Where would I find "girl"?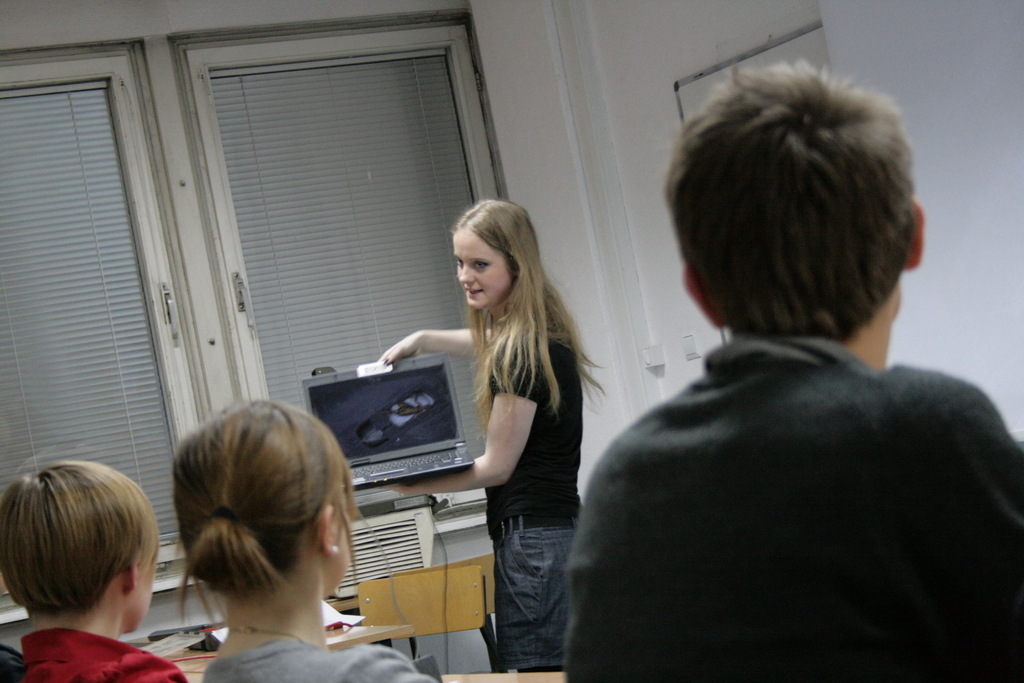
At select_region(383, 199, 602, 670).
